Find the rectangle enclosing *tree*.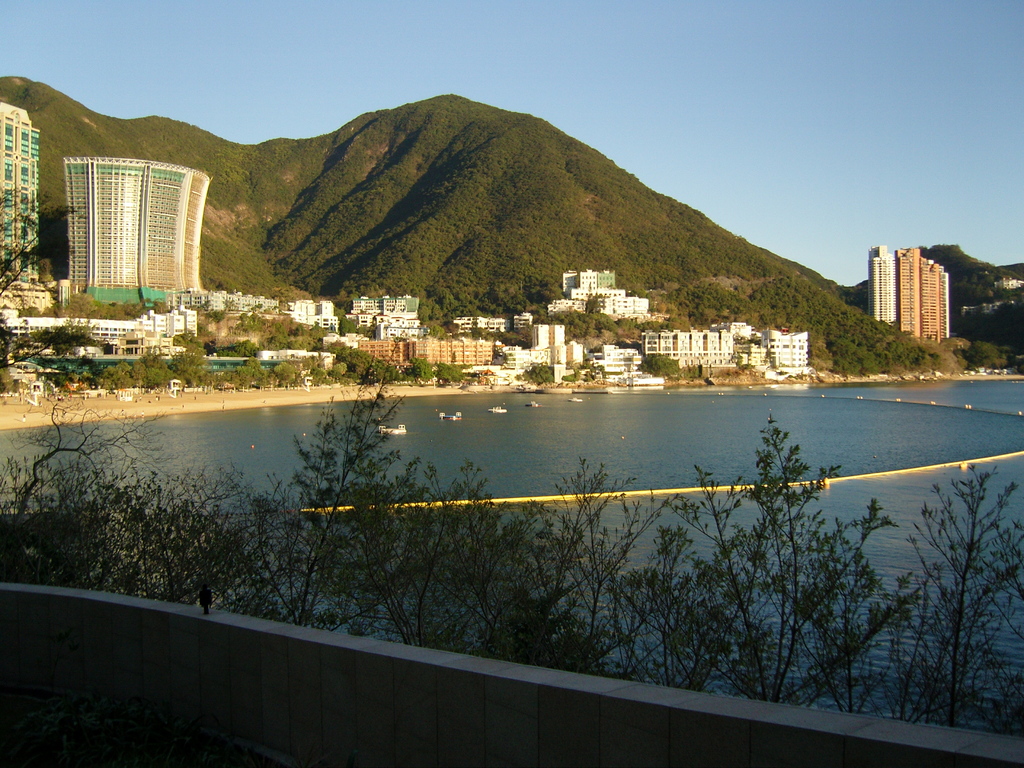
detection(847, 458, 1023, 740).
